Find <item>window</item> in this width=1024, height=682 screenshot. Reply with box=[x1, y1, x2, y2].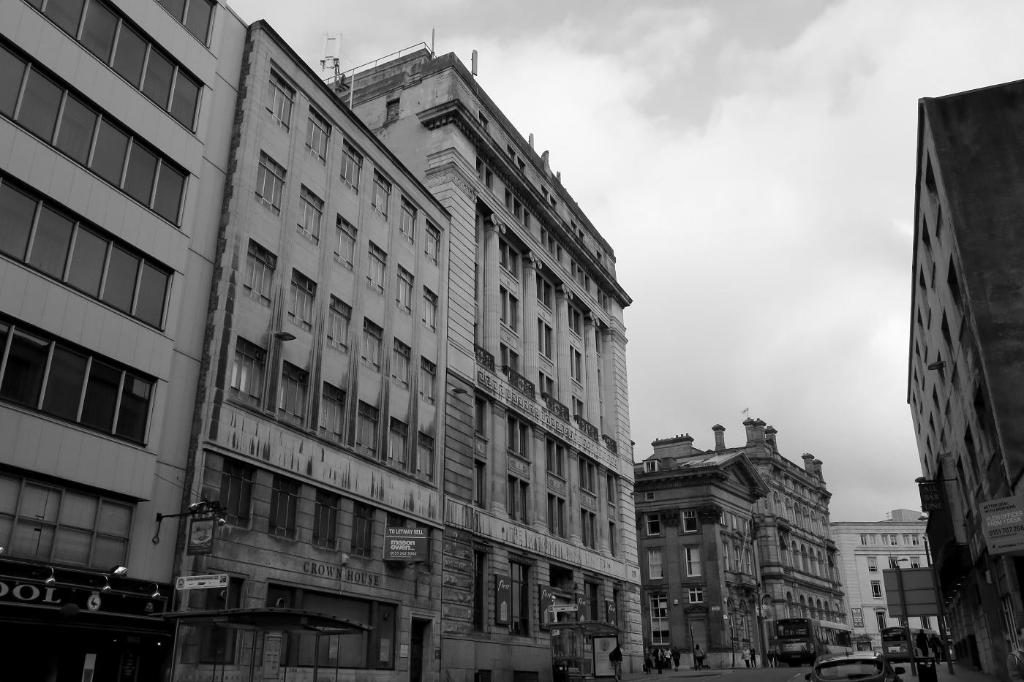
box=[897, 614, 904, 627].
